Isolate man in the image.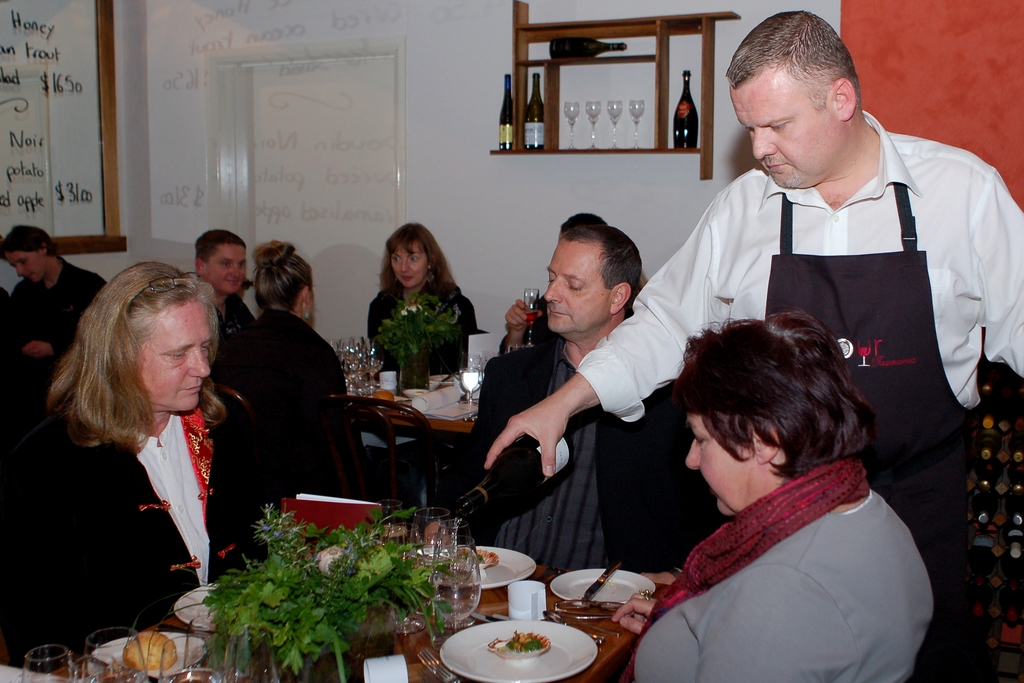
Isolated region: box=[193, 234, 257, 333].
